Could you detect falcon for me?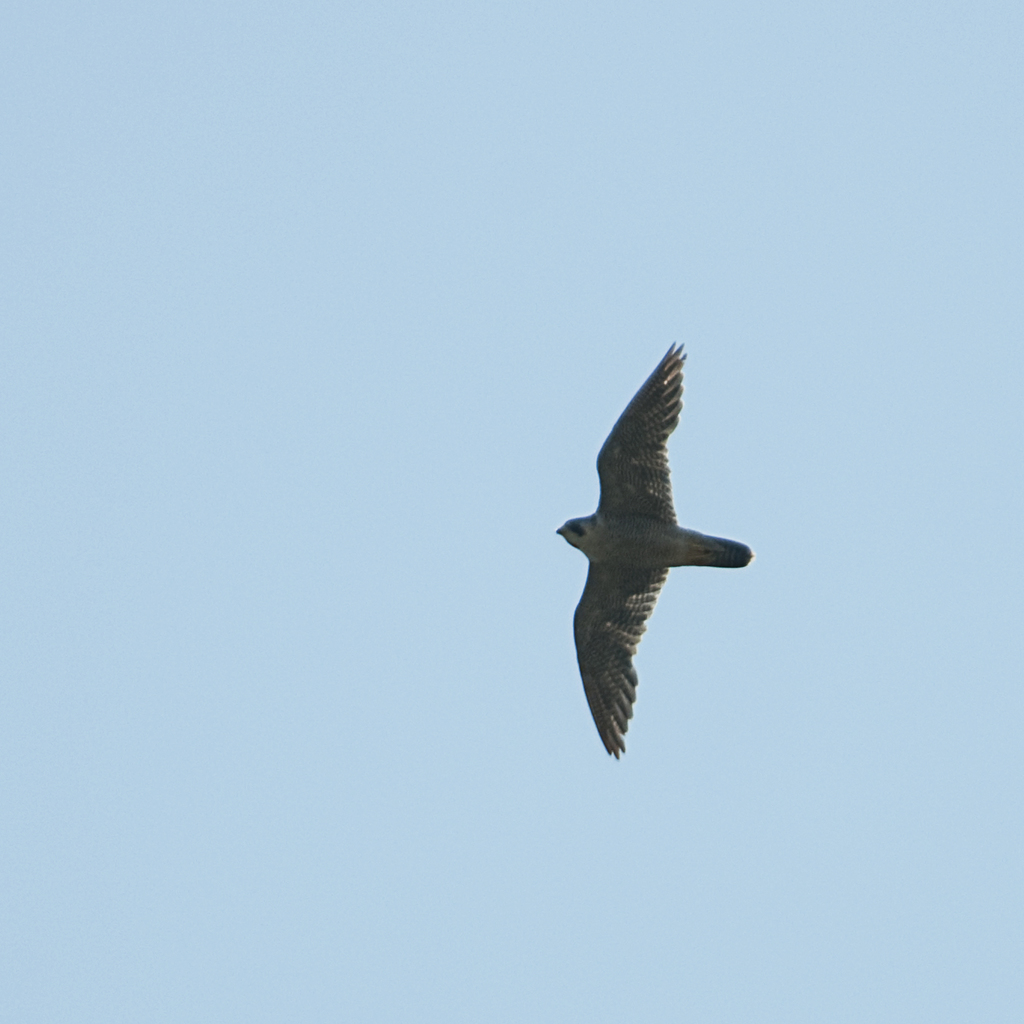
Detection result: left=540, top=334, right=753, bottom=760.
